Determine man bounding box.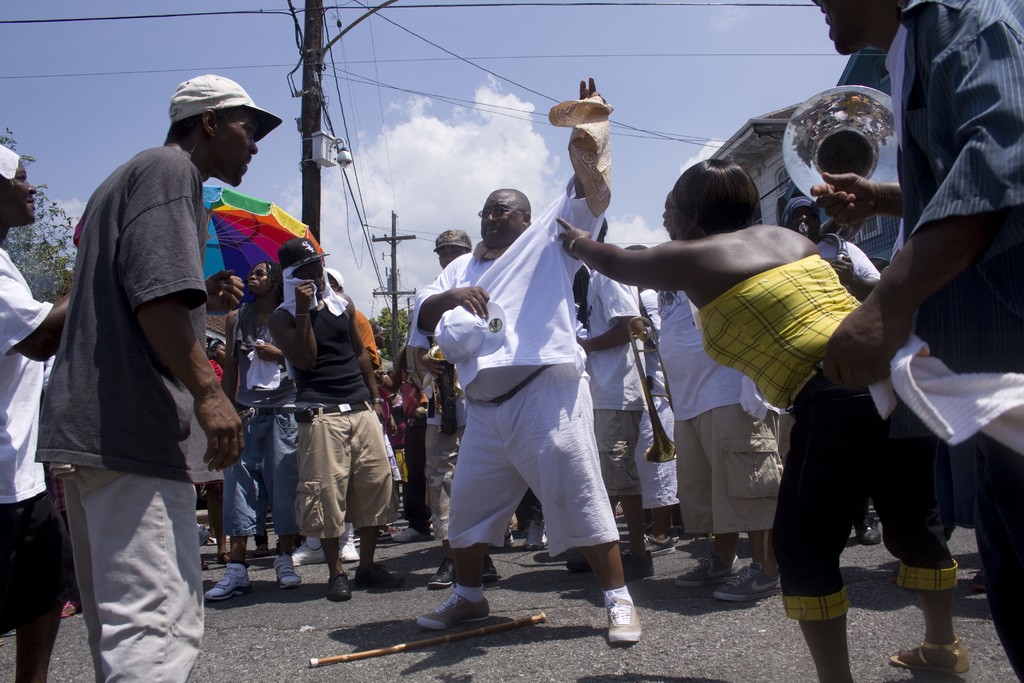
Determined: Rect(630, 242, 677, 559).
